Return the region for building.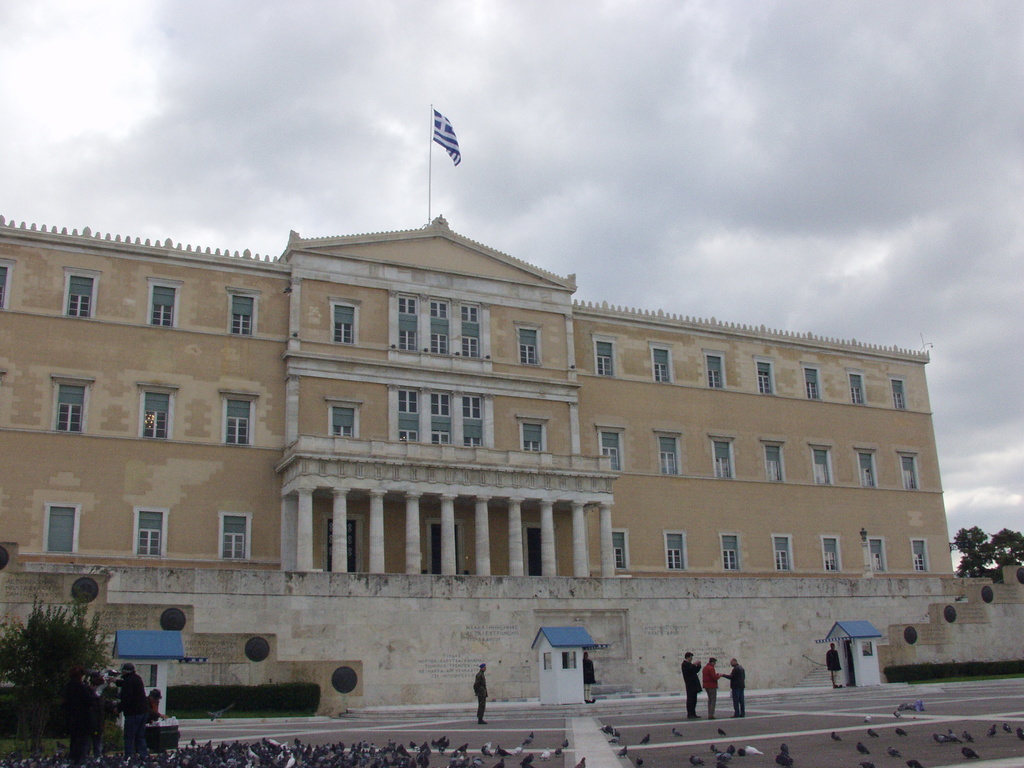
(0,209,1023,721).
